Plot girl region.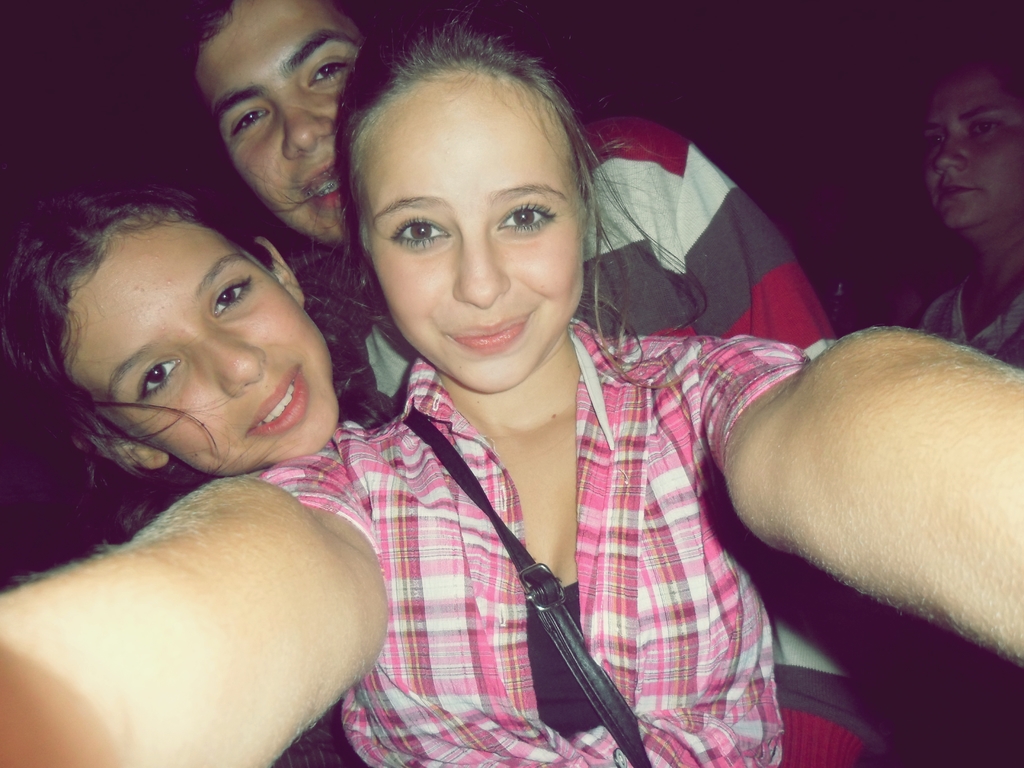
Plotted at select_region(0, 0, 1023, 766).
